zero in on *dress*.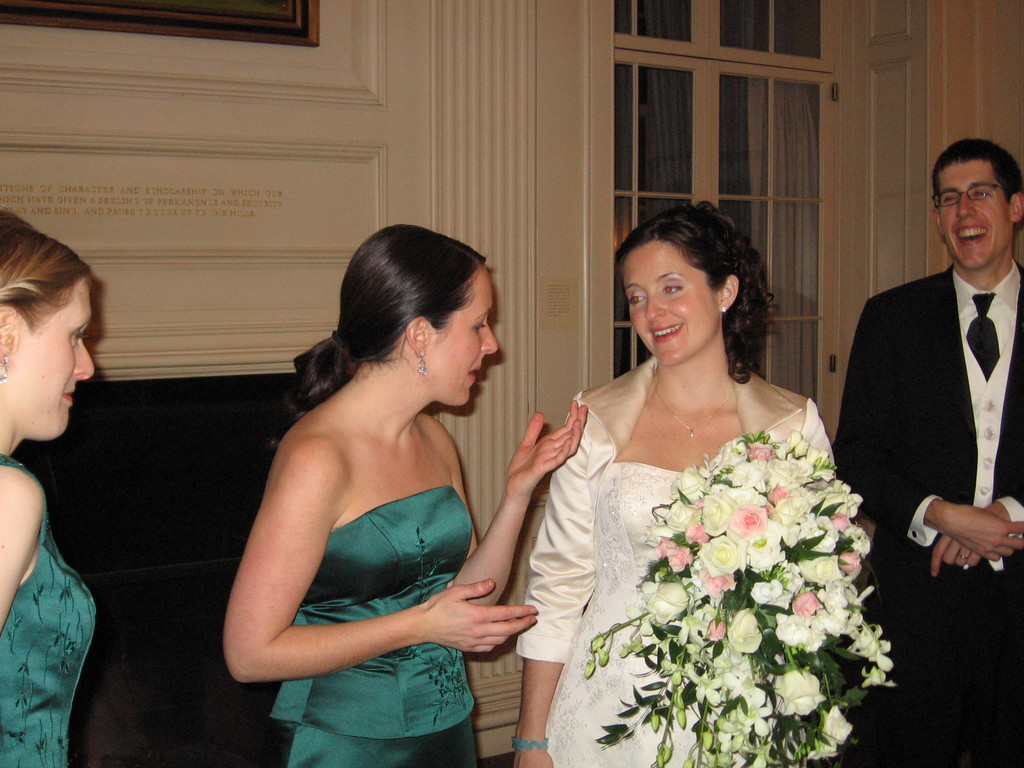
Zeroed in: region(253, 498, 483, 767).
